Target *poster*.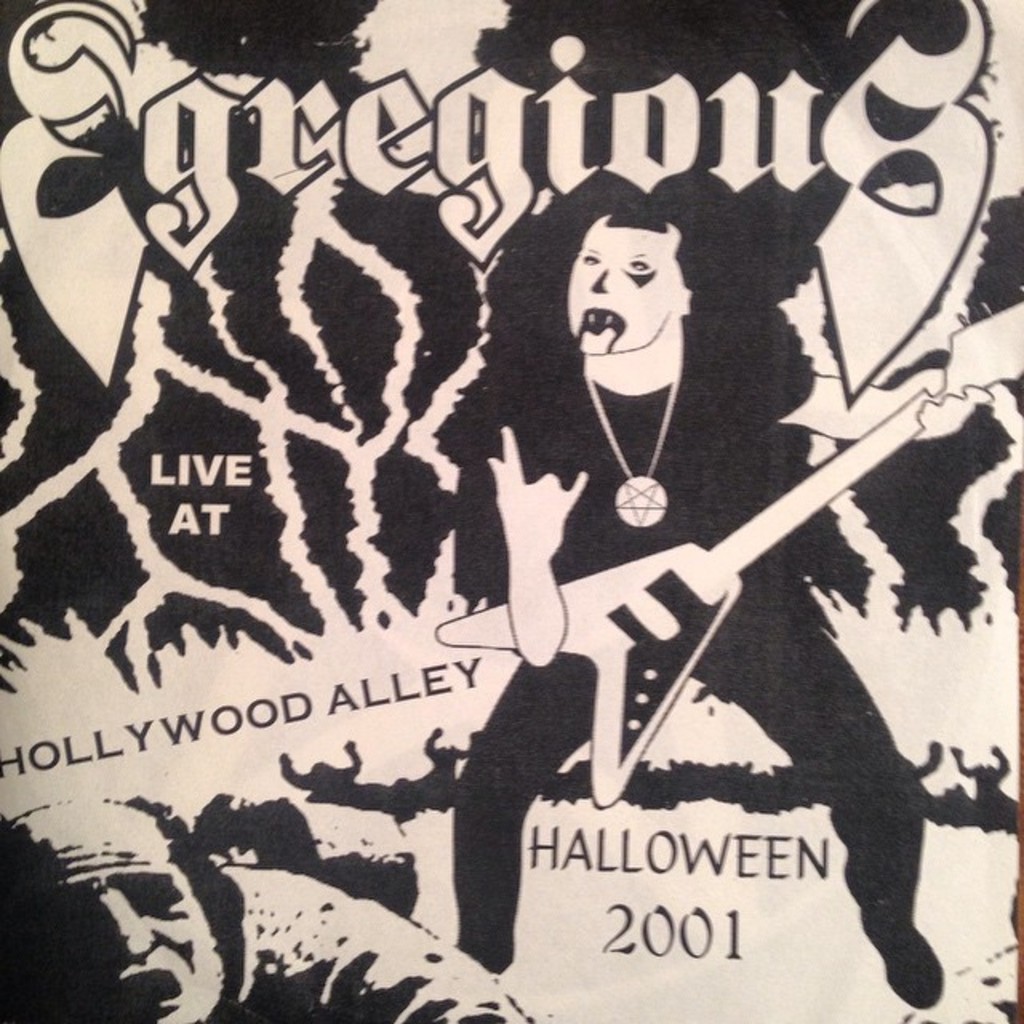
Target region: 0:0:1022:1022.
